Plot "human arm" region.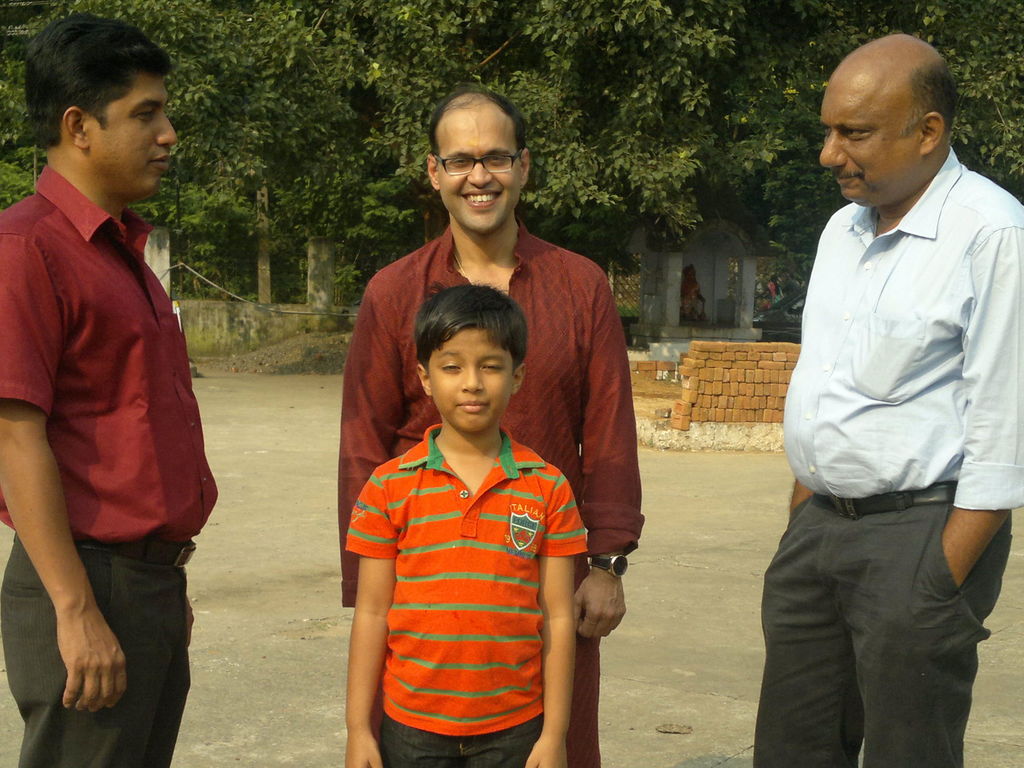
Plotted at 186, 600, 195, 641.
